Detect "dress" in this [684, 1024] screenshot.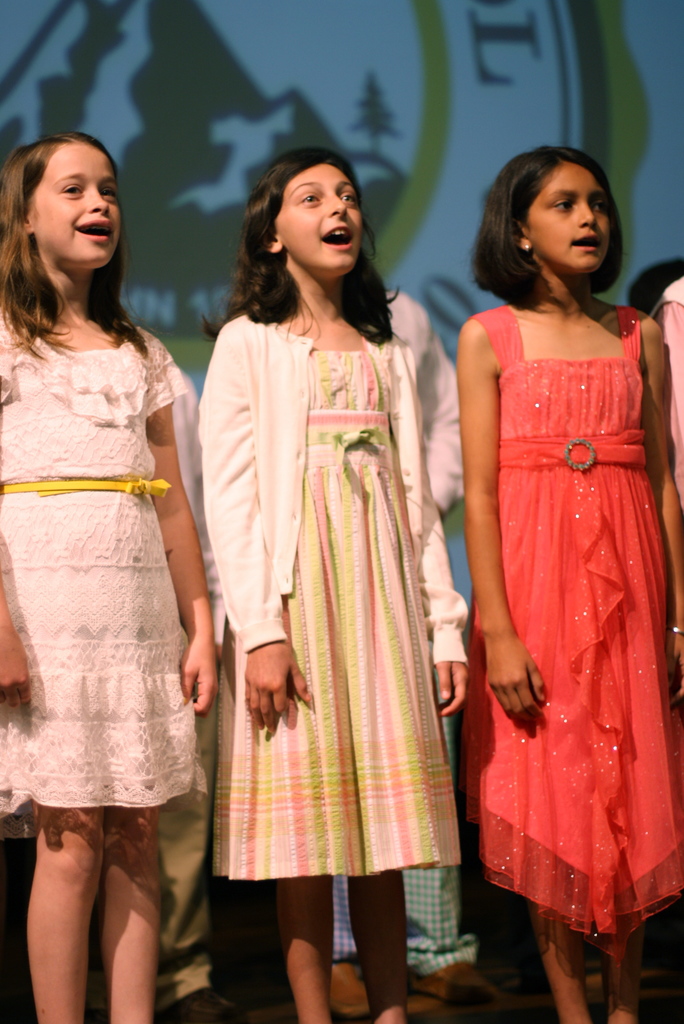
Detection: box(459, 300, 683, 940).
